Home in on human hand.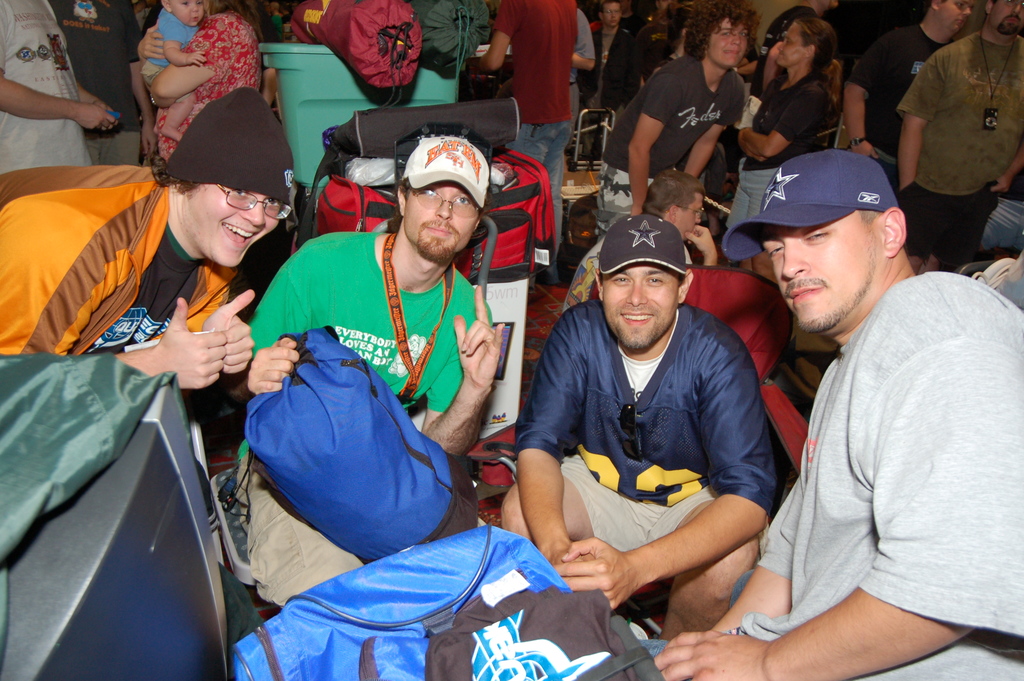
Homed in at x1=140, y1=21, x2=168, y2=62.
